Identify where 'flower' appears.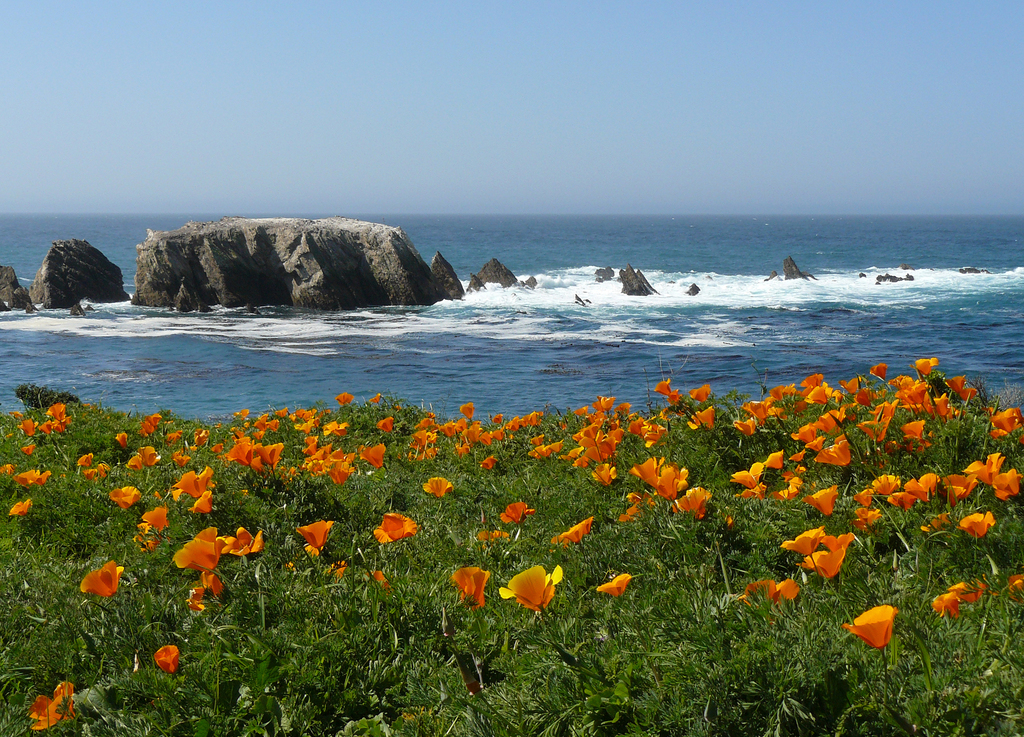
Appears at [780, 526, 828, 557].
